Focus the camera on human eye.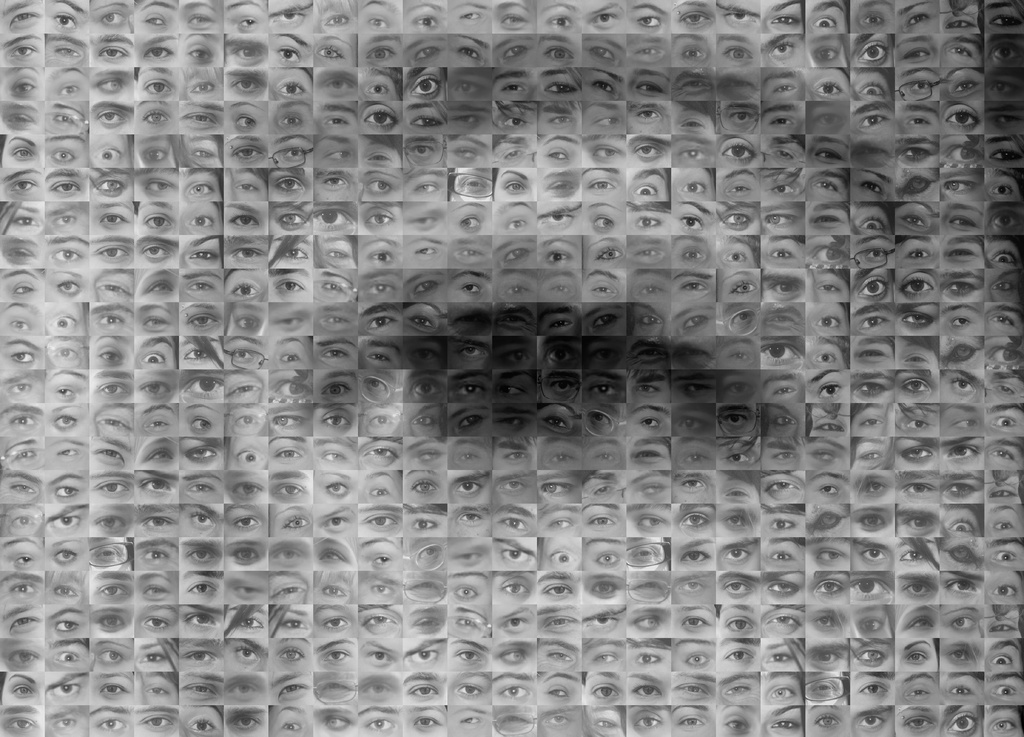
Focus region: pyautogui.locateOnScreen(902, 47, 931, 62).
